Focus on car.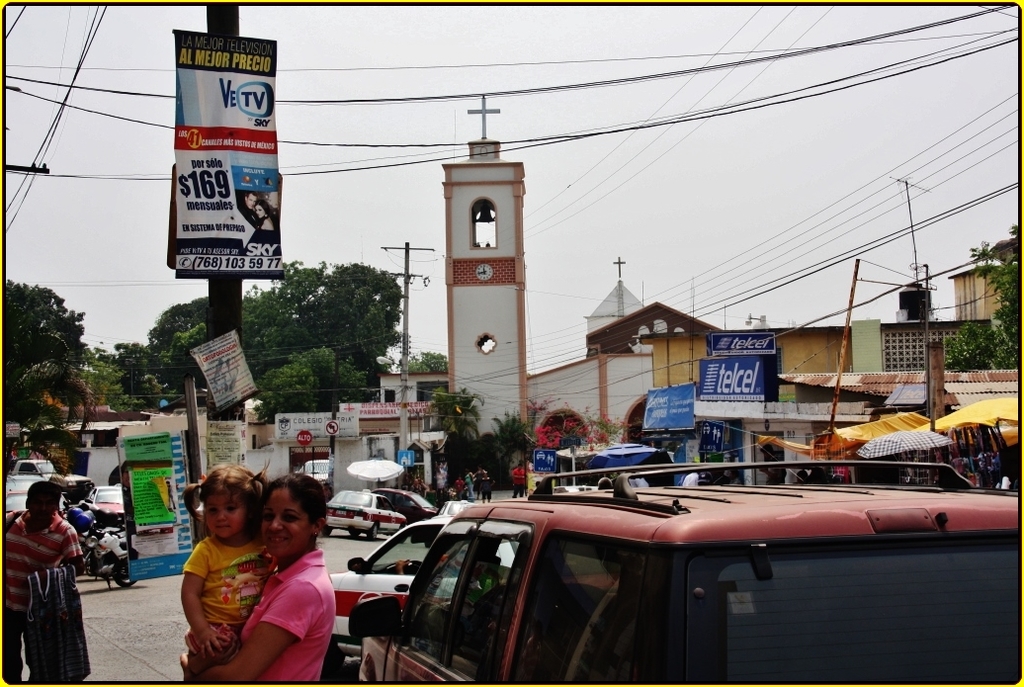
Focused at (328, 490, 409, 541).
